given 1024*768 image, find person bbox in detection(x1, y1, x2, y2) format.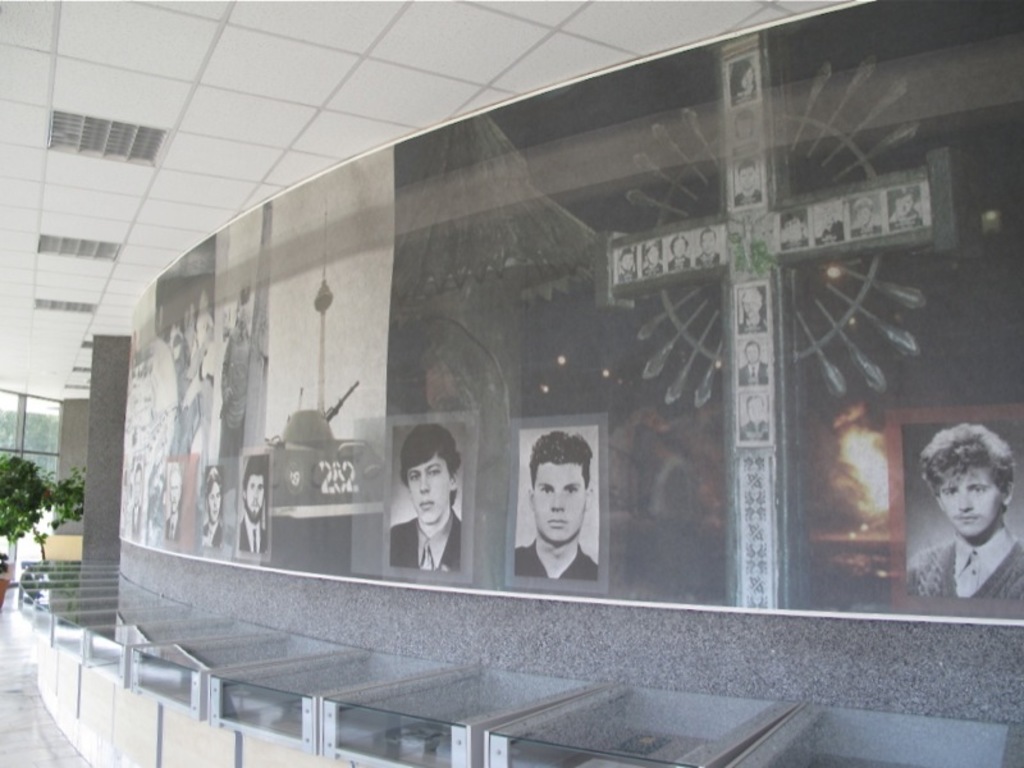
detection(641, 238, 659, 280).
